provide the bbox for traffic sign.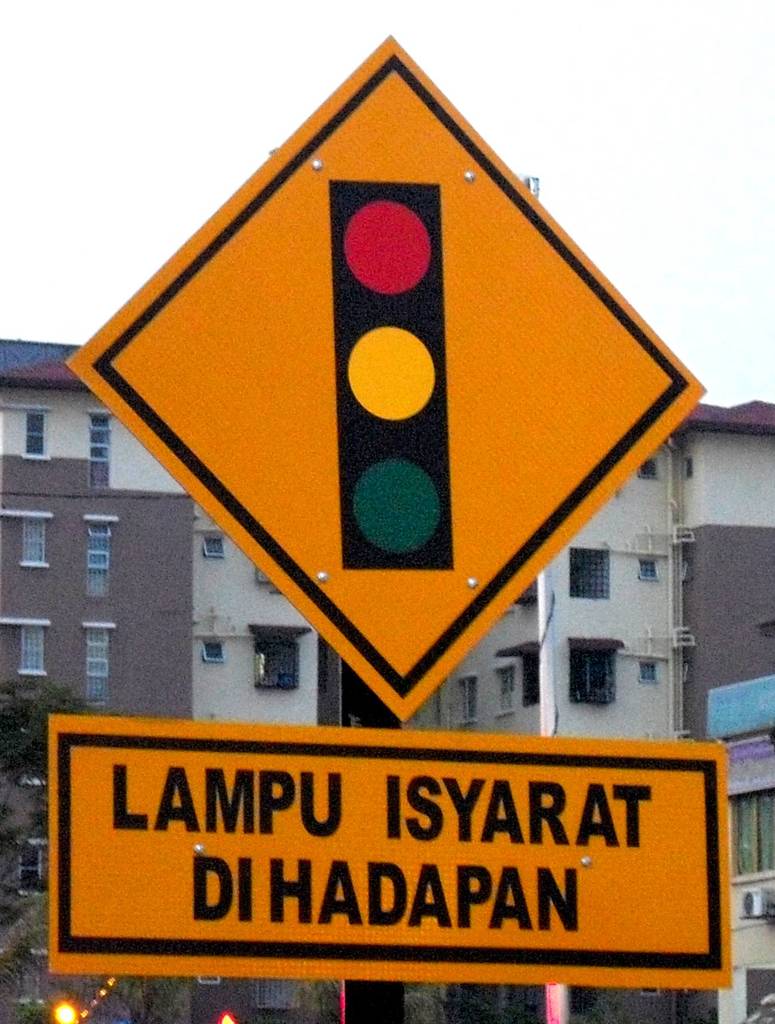
<box>60,35,705,724</box>.
